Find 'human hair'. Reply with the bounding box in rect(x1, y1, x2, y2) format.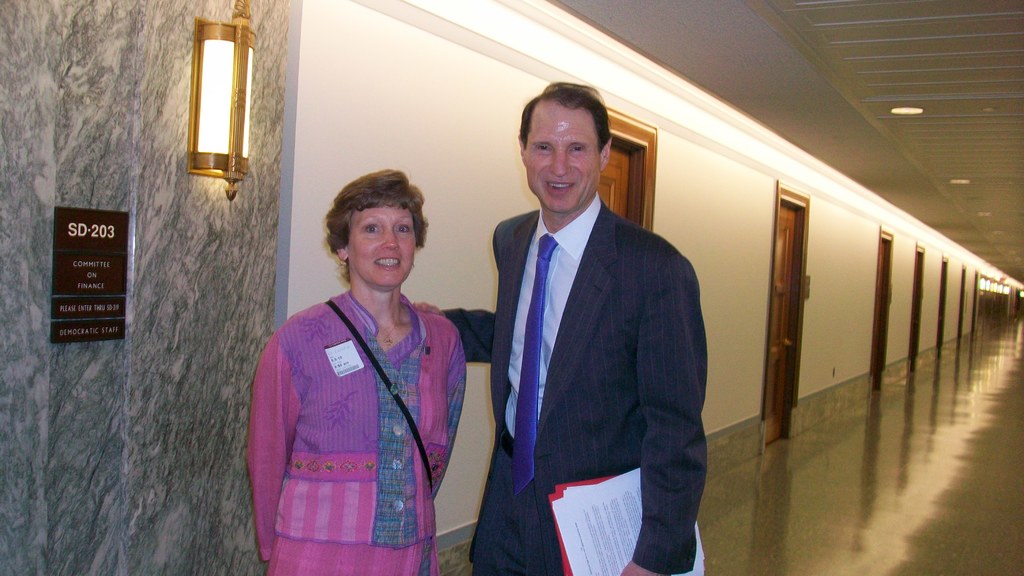
rect(317, 164, 429, 287).
